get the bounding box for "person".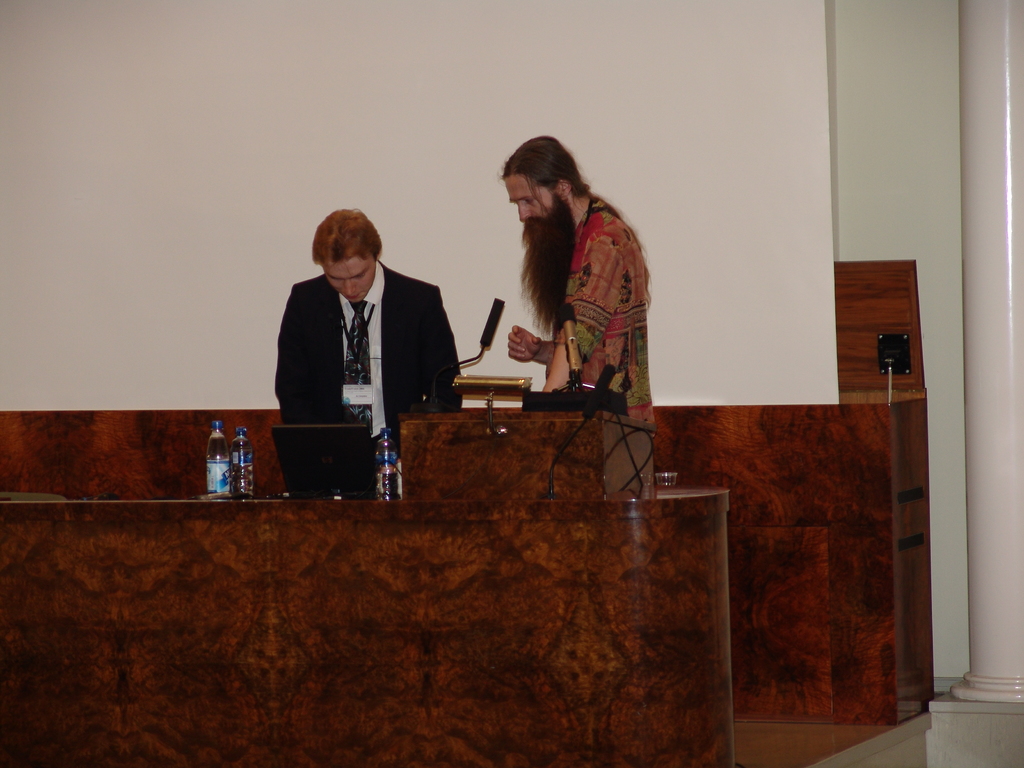
box=[508, 137, 653, 406].
